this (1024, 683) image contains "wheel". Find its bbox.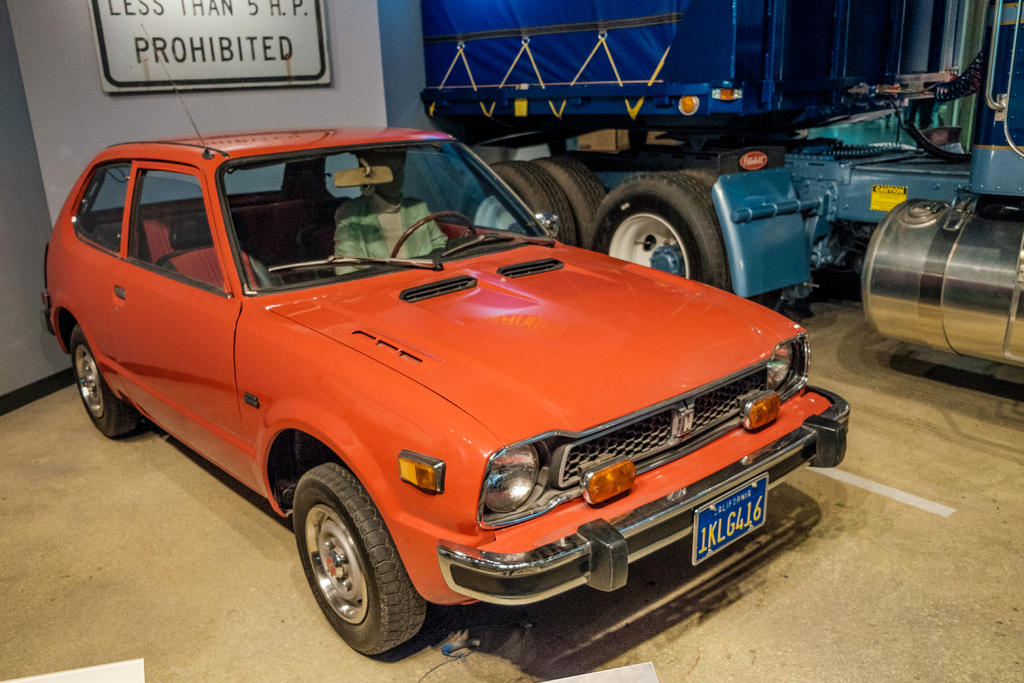
<box>68,321,143,441</box>.
